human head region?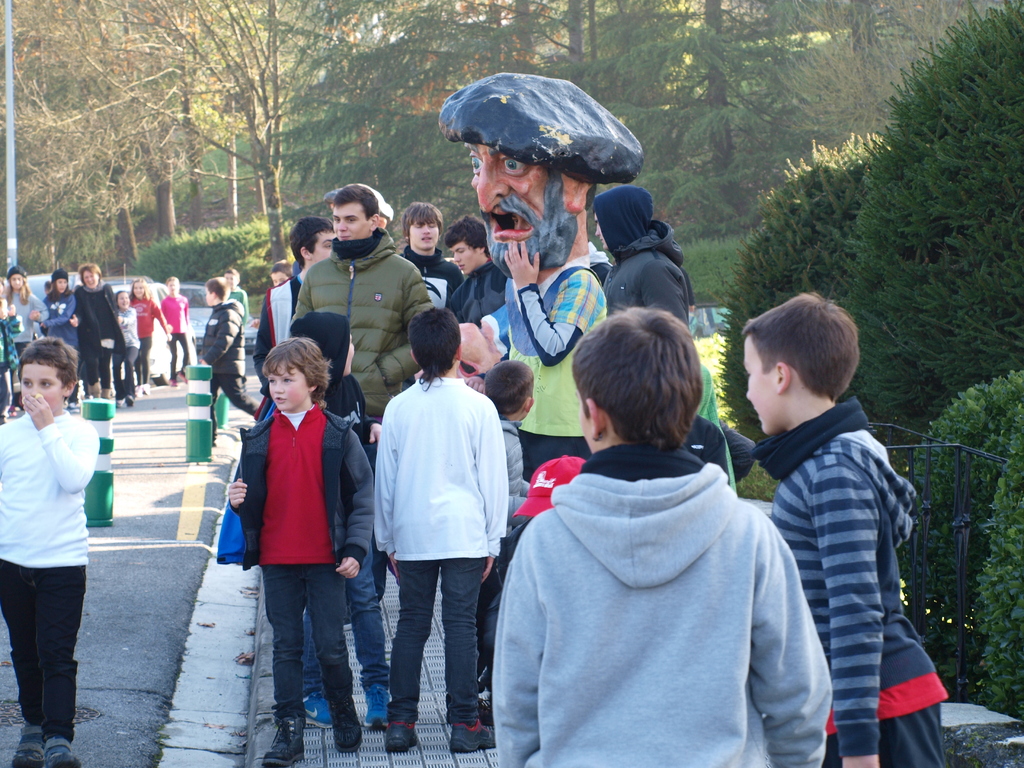
rect(0, 276, 4, 297)
